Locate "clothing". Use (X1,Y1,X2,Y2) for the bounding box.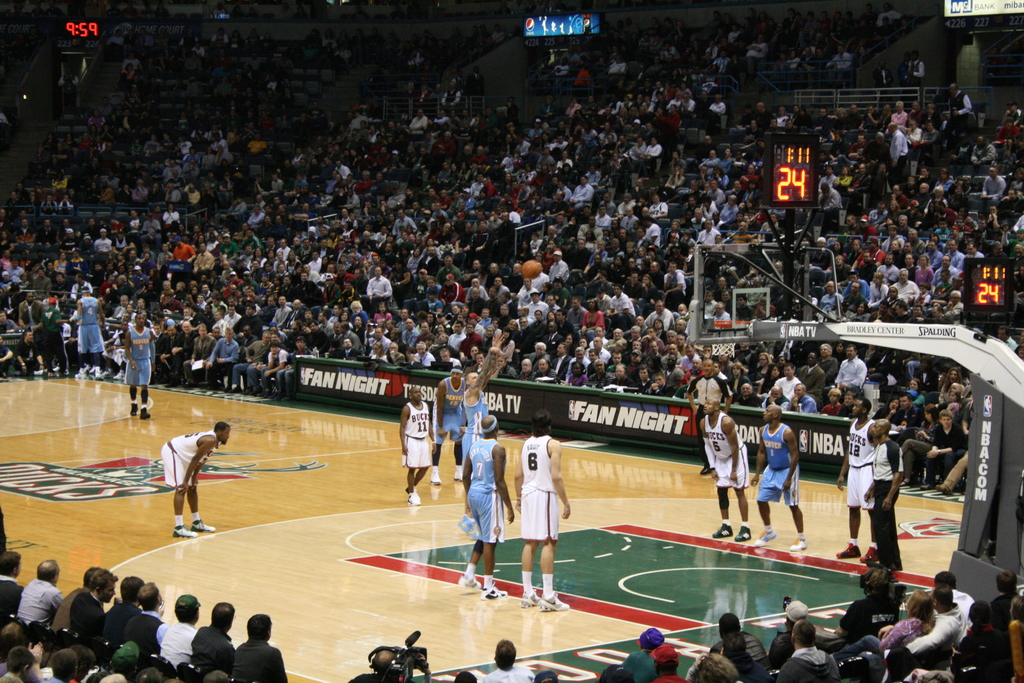
(553,259,568,285).
